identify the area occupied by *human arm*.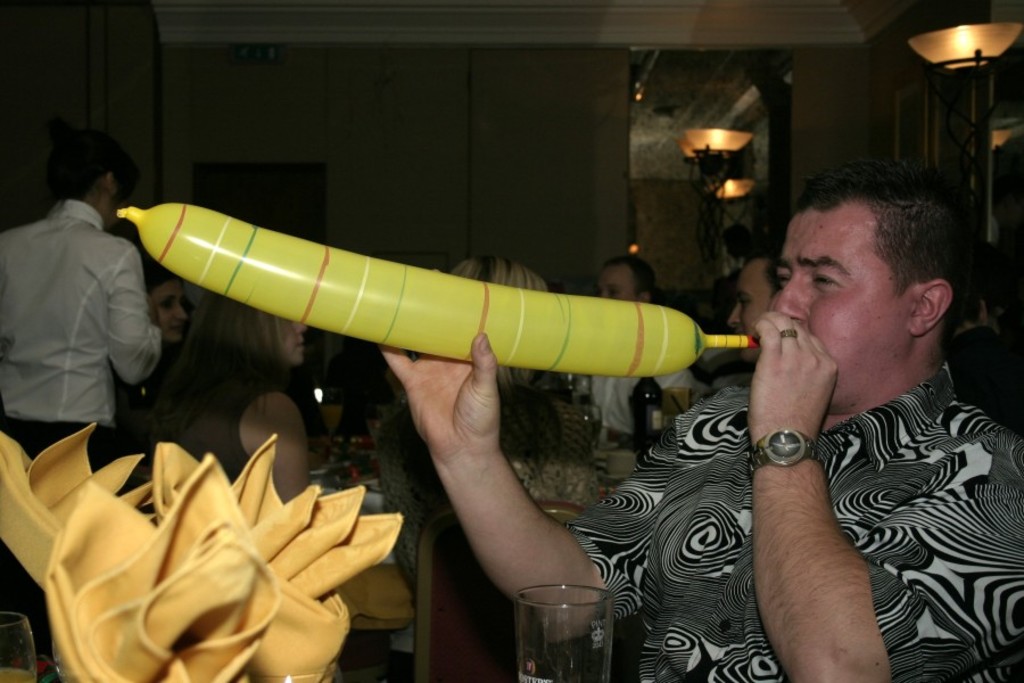
Area: detection(242, 385, 335, 532).
